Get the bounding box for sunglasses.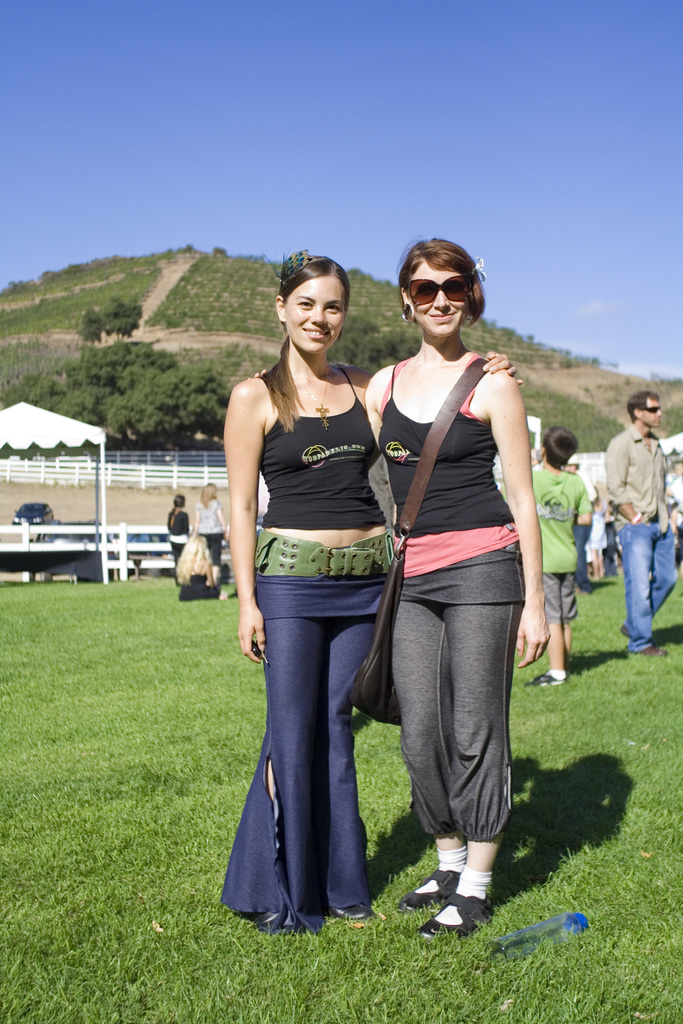
x1=402, y1=271, x2=472, y2=302.
